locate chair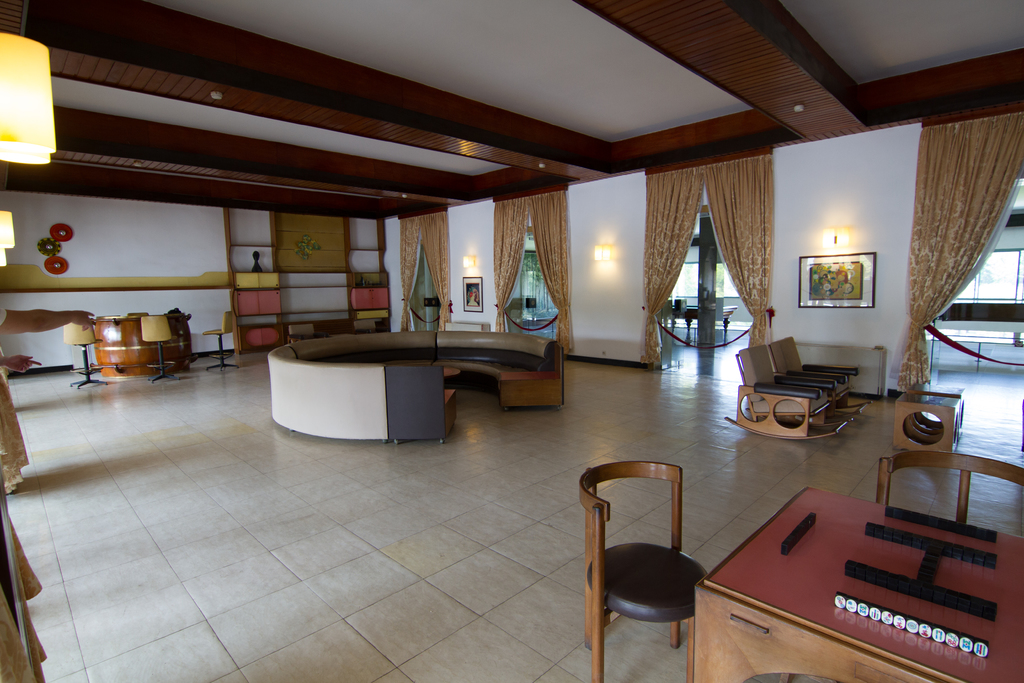
726,347,849,443
